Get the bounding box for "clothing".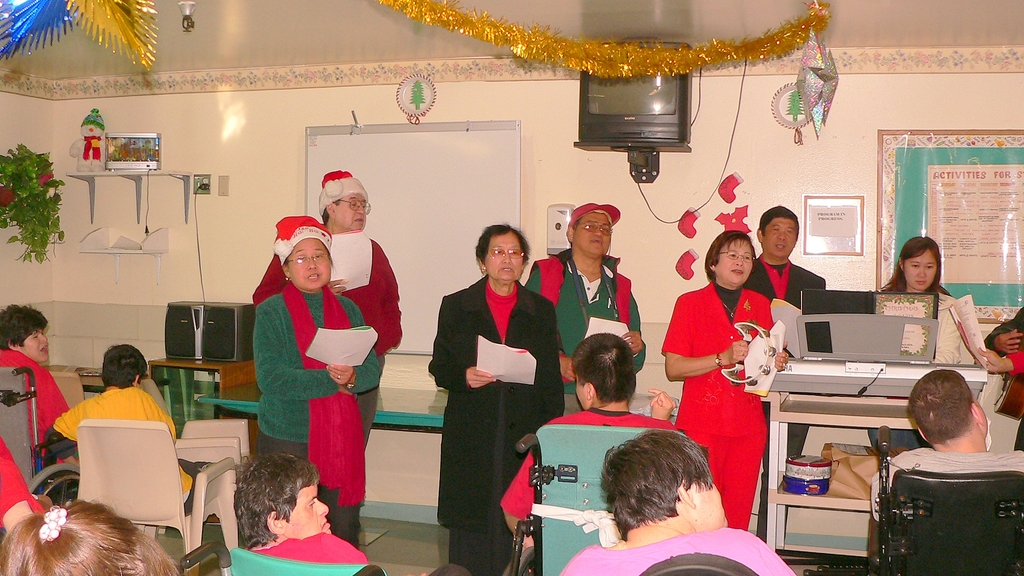
244, 529, 473, 575.
